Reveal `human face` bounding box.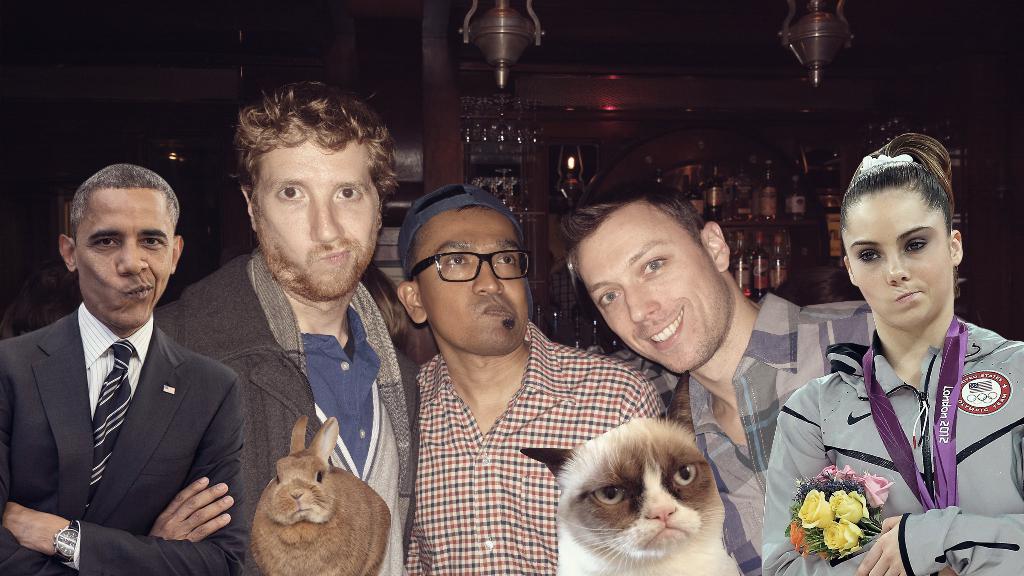
Revealed: 236, 110, 376, 310.
